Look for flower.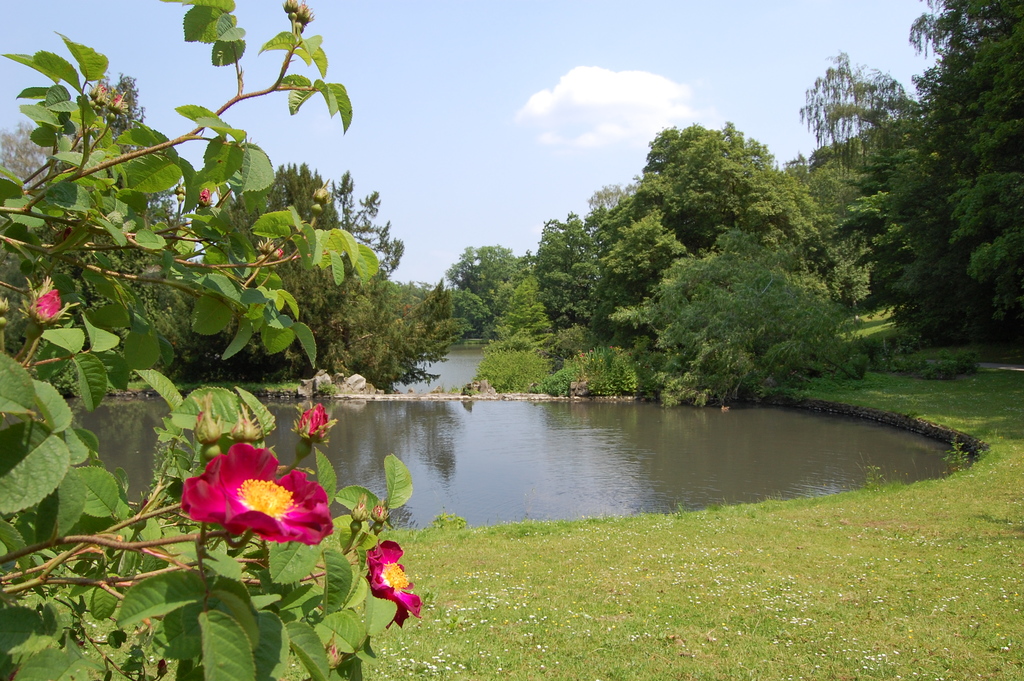
Found: l=365, t=540, r=426, b=632.
